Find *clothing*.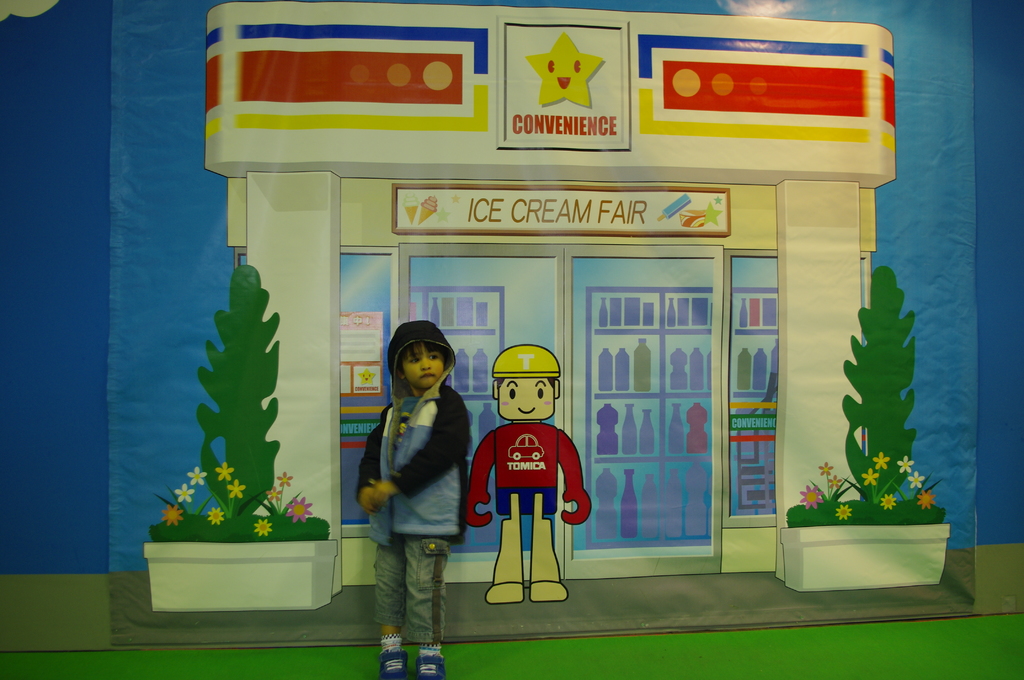
box=[456, 421, 591, 527].
